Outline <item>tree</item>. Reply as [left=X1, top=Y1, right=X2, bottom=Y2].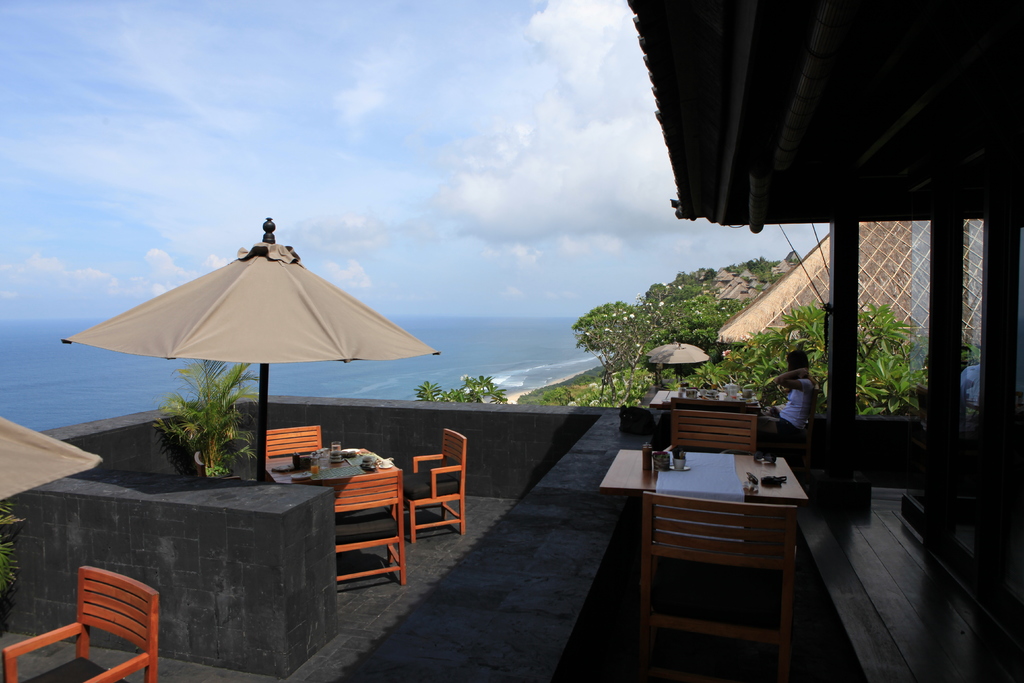
[left=568, top=298, right=670, bottom=405].
